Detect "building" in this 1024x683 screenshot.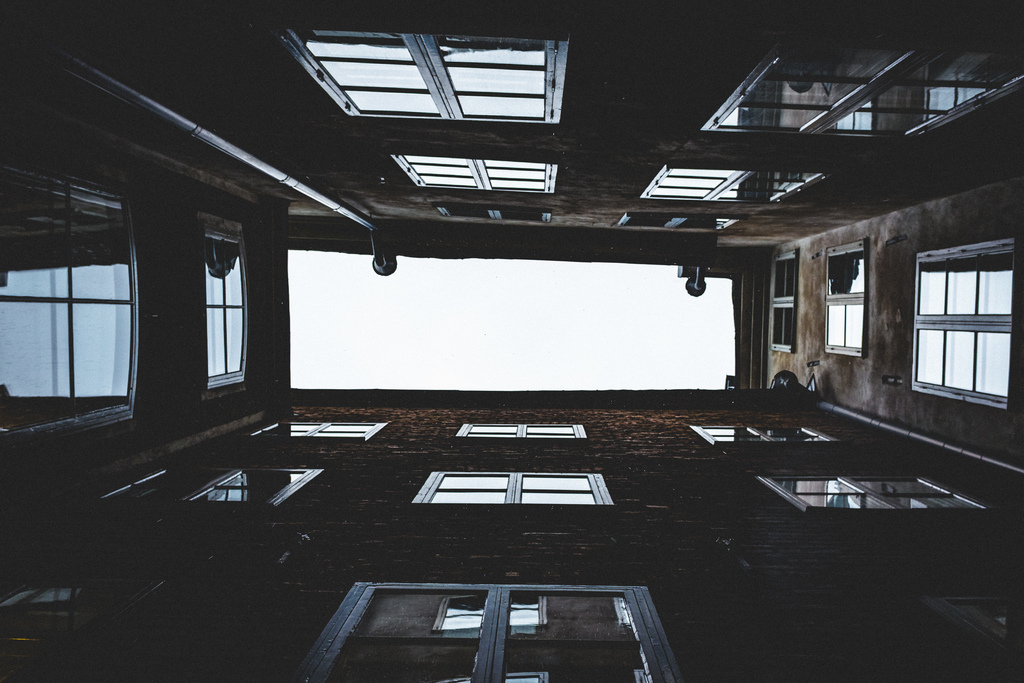
Detection: [left=0, top=0, right=1023, bottom=682].
